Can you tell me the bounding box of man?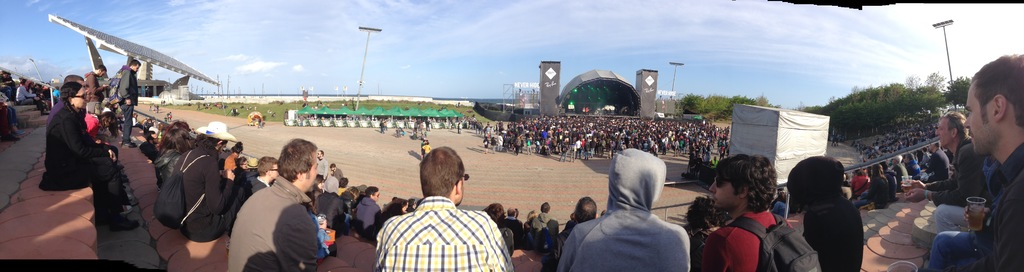
[673,139,679,156].
